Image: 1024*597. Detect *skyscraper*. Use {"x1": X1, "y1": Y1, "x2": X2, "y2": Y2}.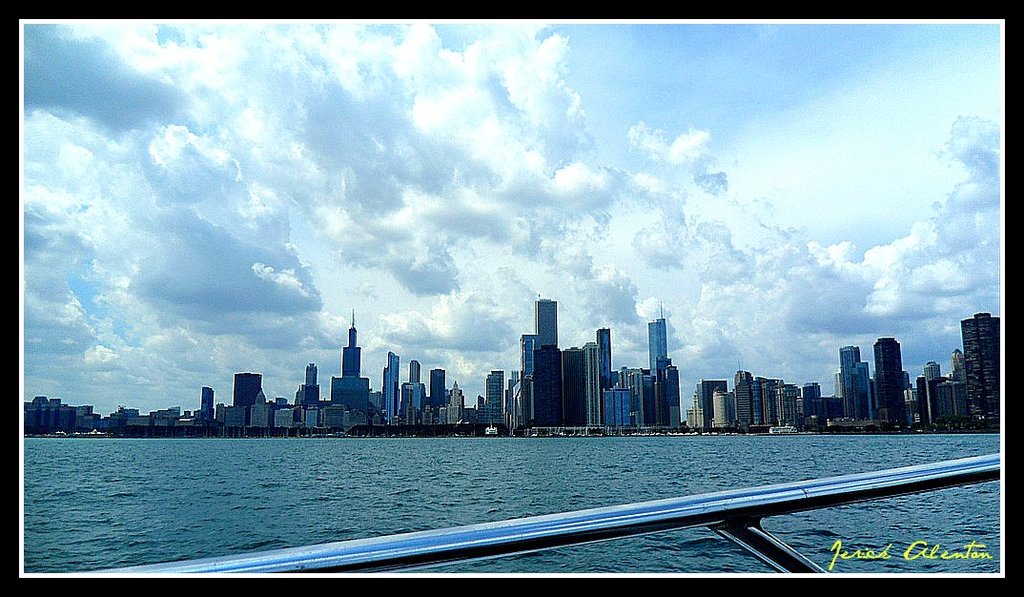
{"x1": 379, "y1": 352, "x2": 399, "y2": 420}.
